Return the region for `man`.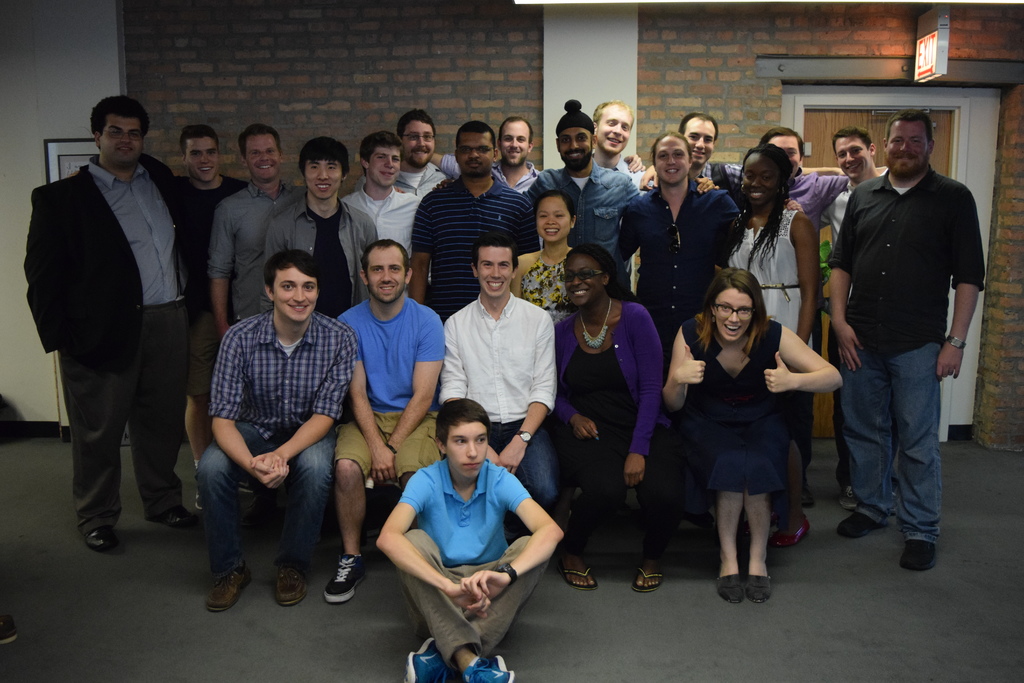
<region>618, 135, 733, 409</region>.
